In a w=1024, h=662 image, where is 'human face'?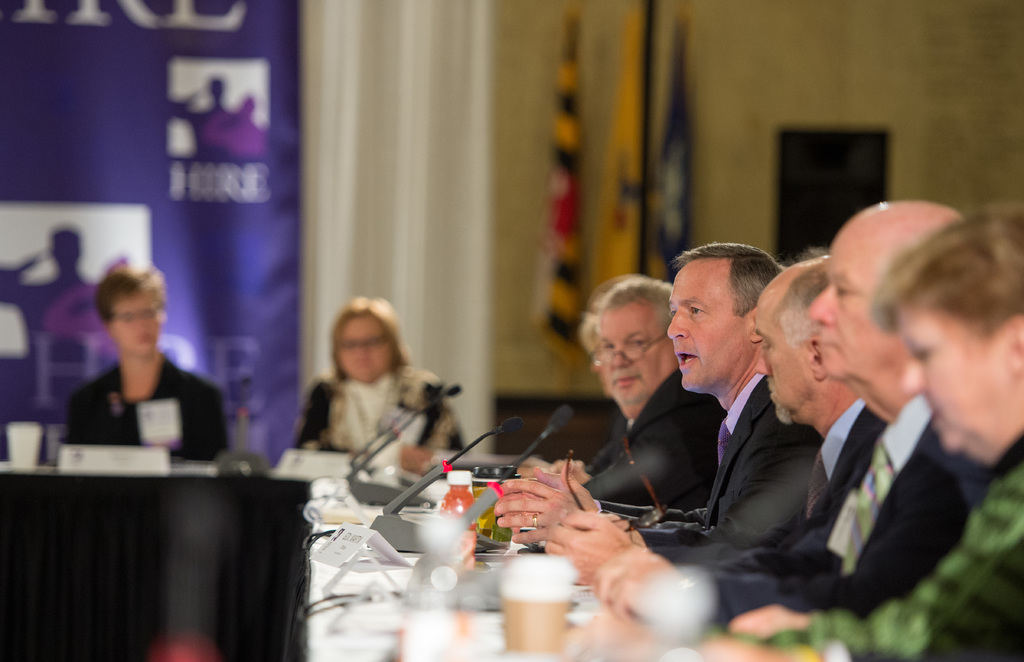
left=900, top=304, right=1008, bottom=447.
